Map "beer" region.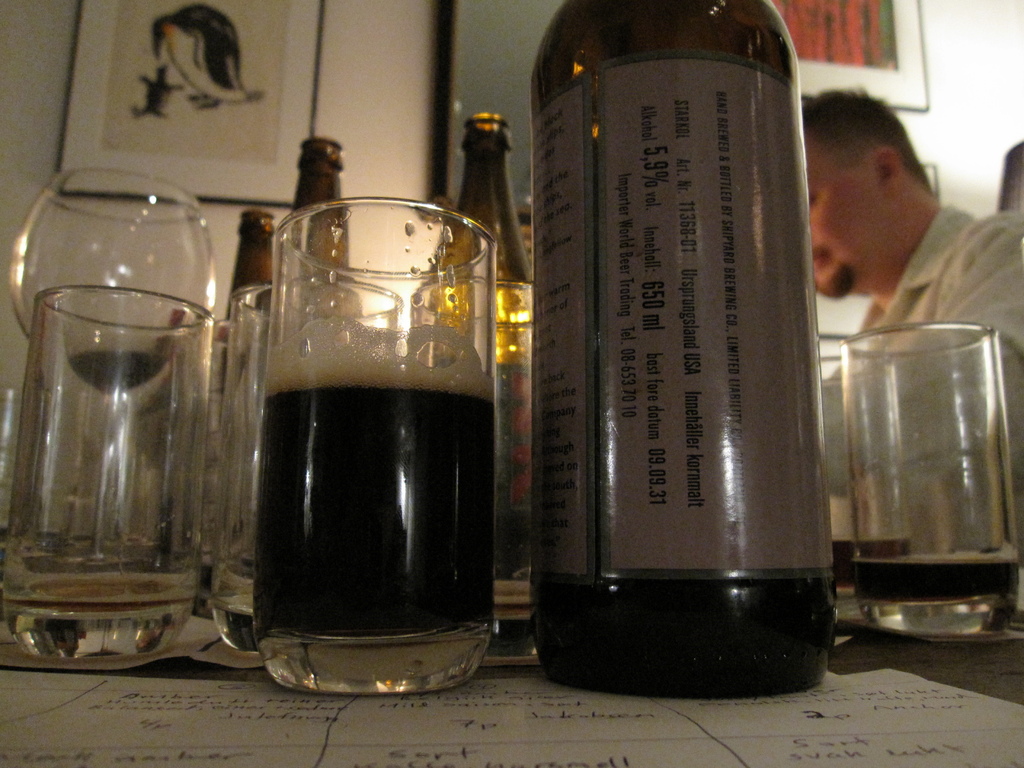
Mapped to l=232, t=132, r=360, b=556.
